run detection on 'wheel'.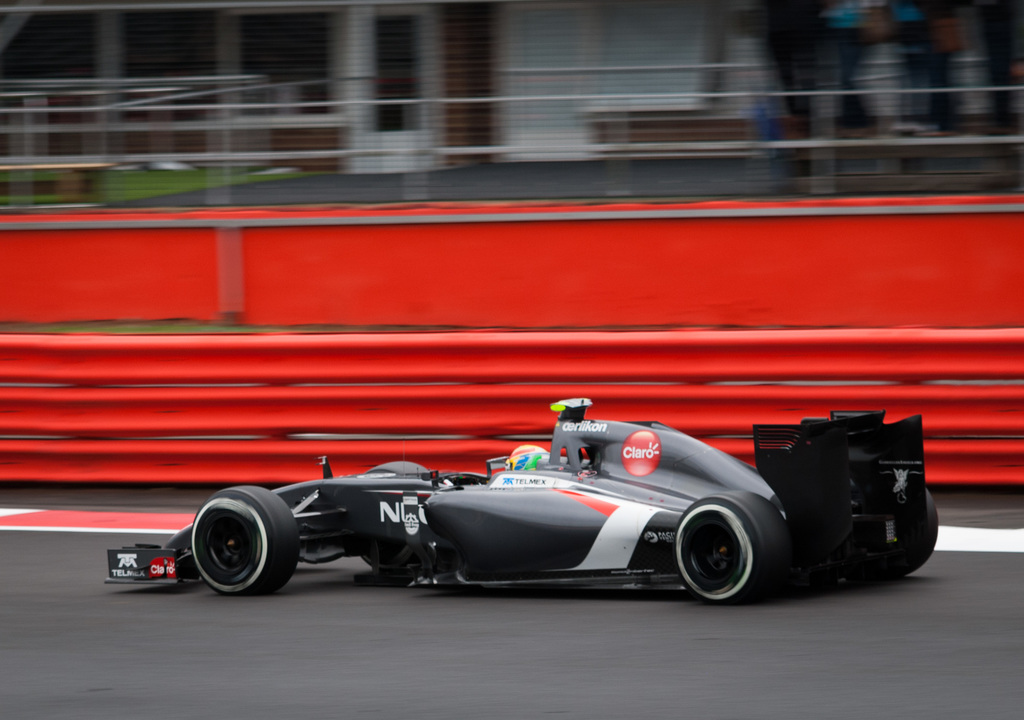
Result: {"left": 894, "top": 490, "right": 937, "bottom": 575}.
